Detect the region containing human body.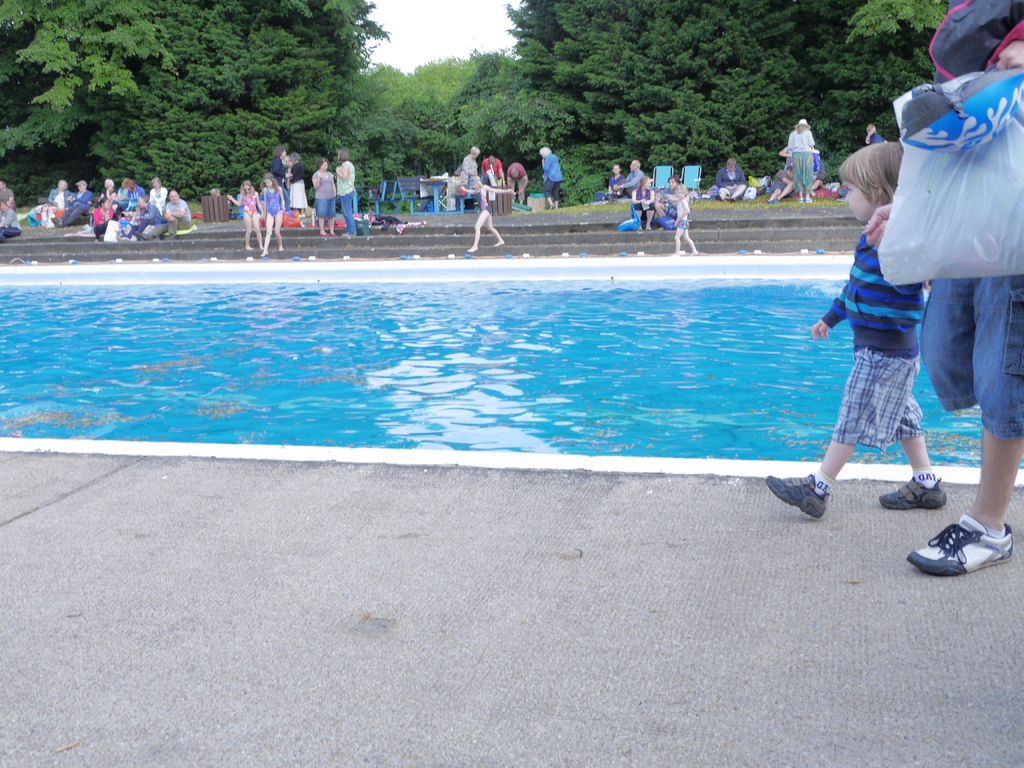
676, 188, 697, 255.
